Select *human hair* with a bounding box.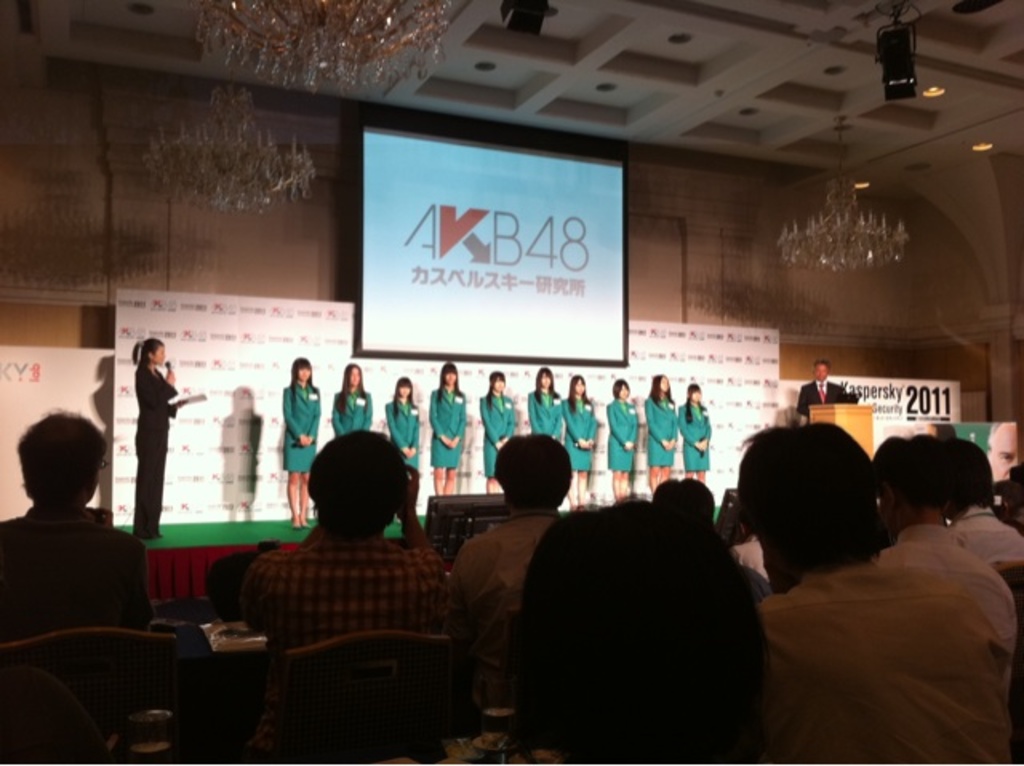
bbox=(333, 365, 370, 424).
